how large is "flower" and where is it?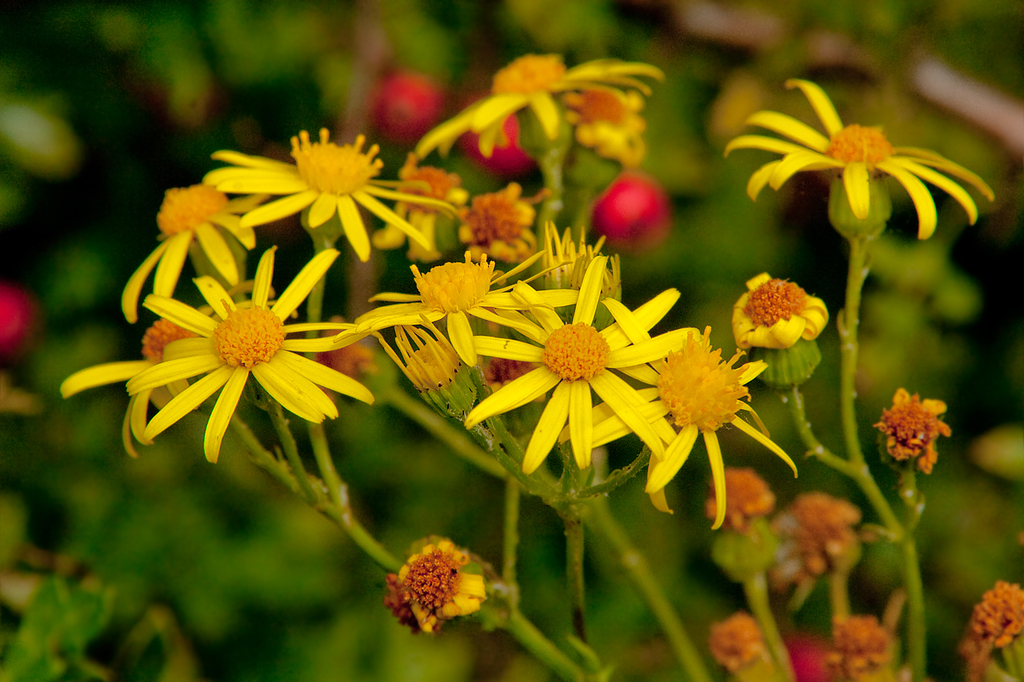
Bounding box: l=123, t=177, r=278, b=318.
